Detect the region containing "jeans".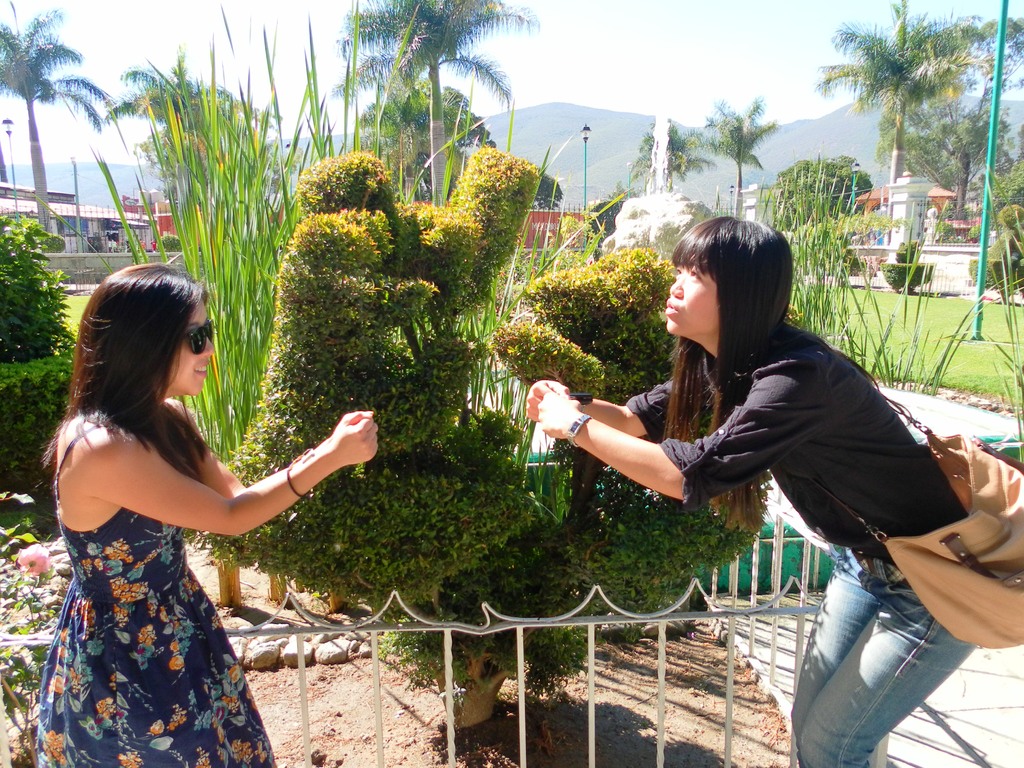
802, 527, 981, 764.
